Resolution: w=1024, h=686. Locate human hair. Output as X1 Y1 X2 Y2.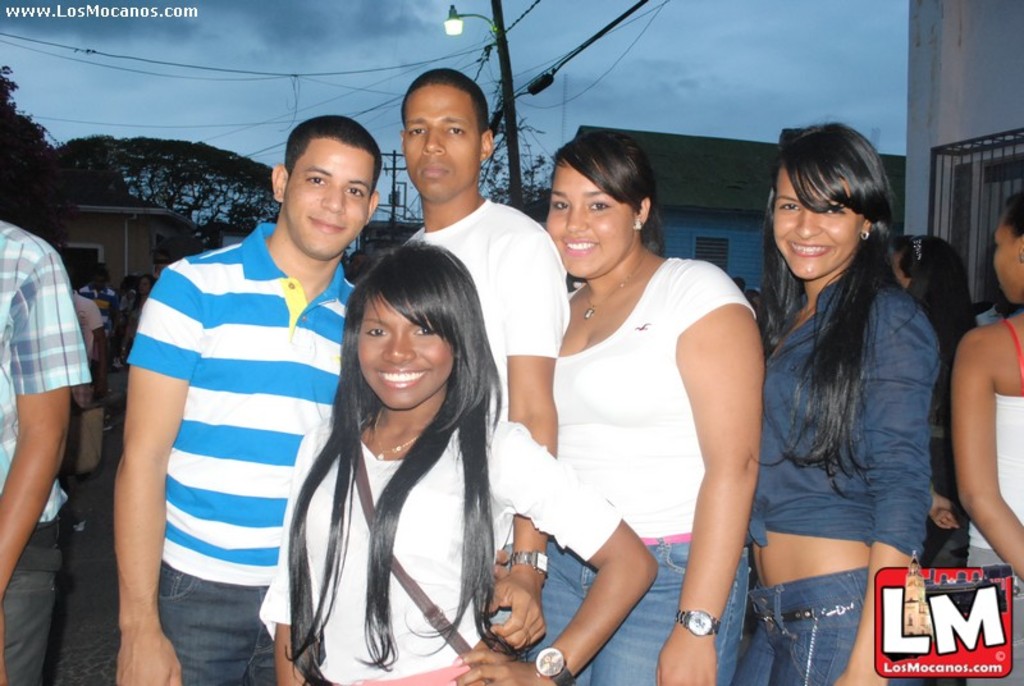
1004 188 1023 241.
